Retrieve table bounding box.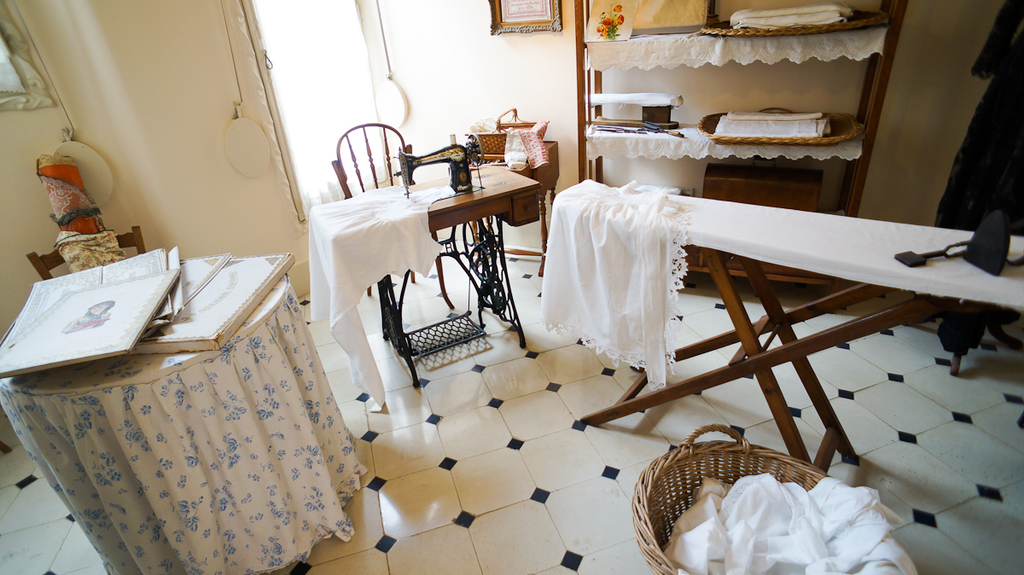
Bounding box: [x1=0, y1=263, x2=369, y2=574].
